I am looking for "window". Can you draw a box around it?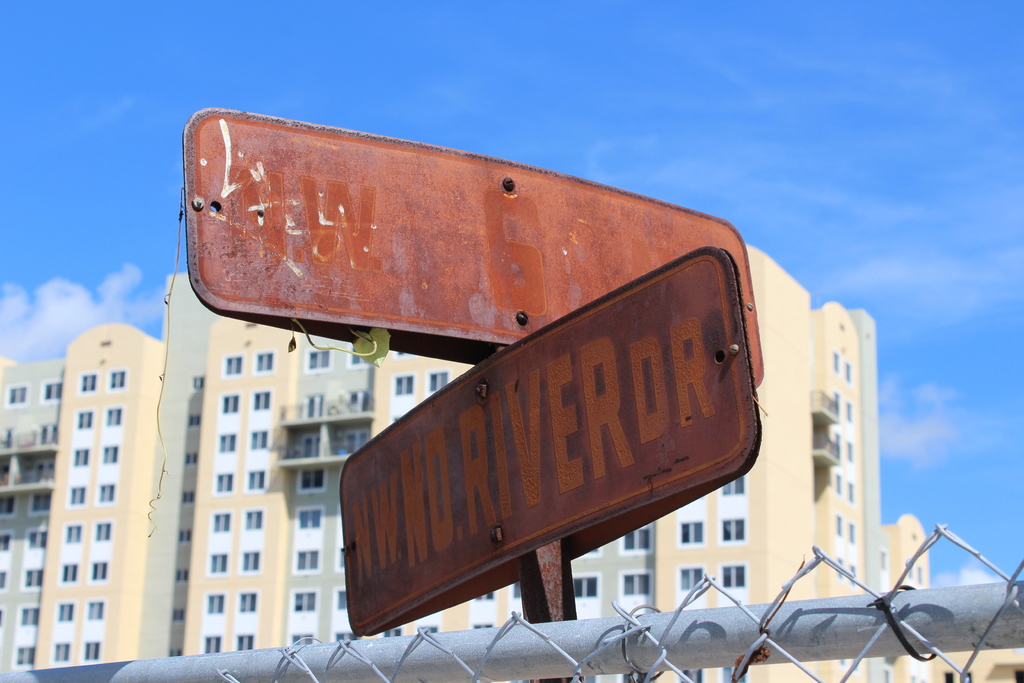
Sure, the bounding box is (x1=306, y1=397, x2=321, y2=419).
